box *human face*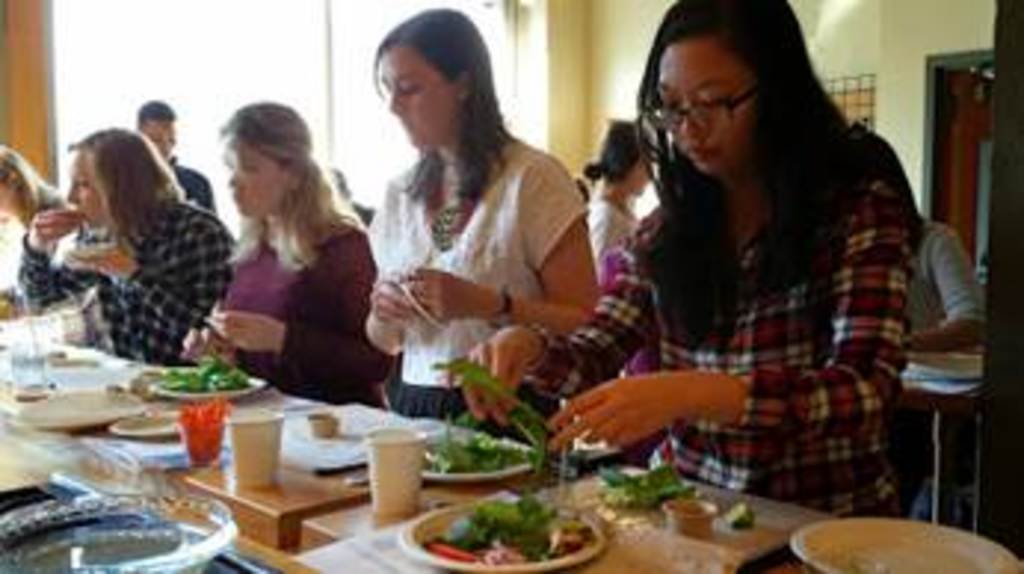
box=[219, 130, 284, 216]
